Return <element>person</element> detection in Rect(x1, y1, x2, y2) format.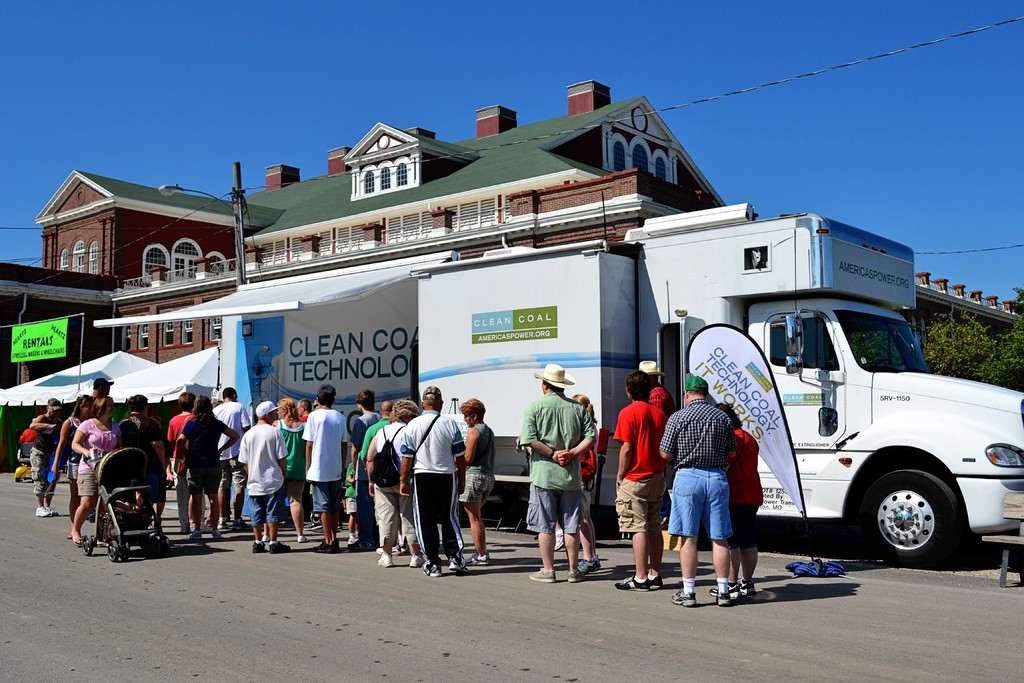
Rect(720, 403, 762, 597).
